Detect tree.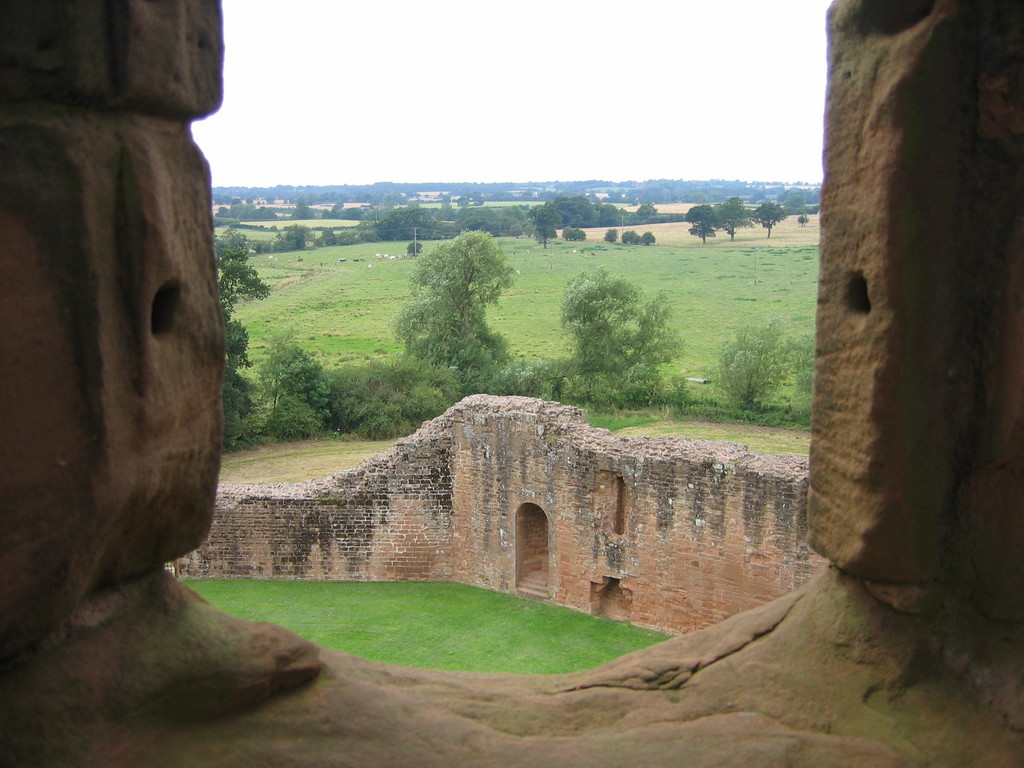
Detected at box=[527, 204, 556, 253].
